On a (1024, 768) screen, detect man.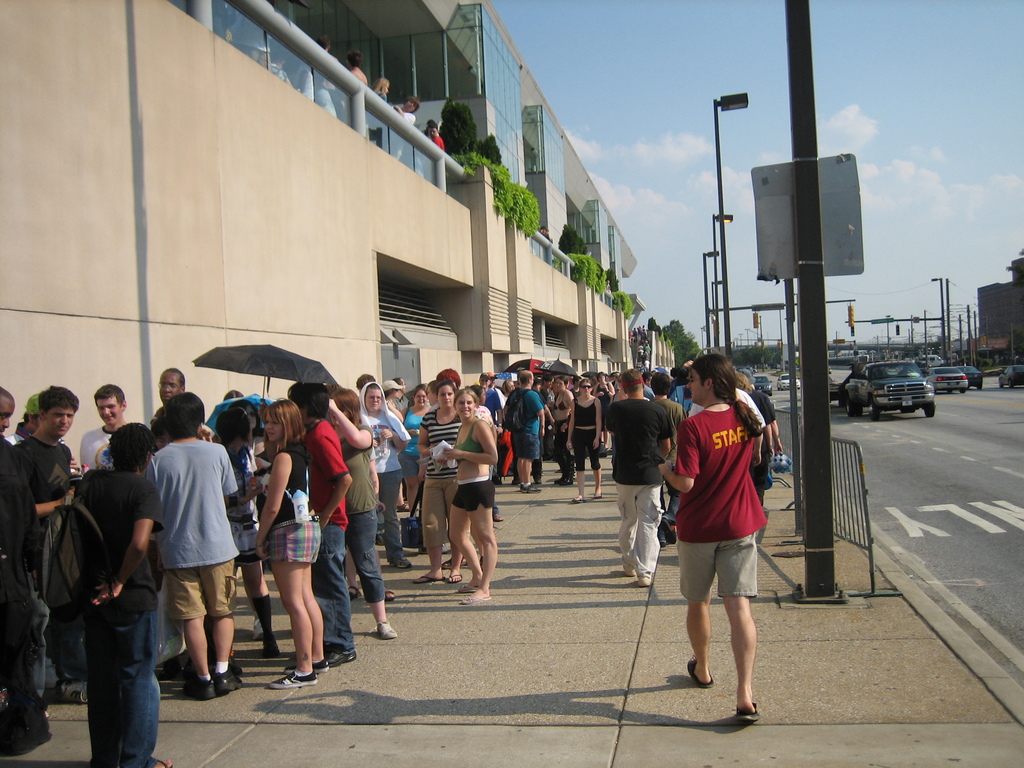
bbox(605, 369, 675, 586).
